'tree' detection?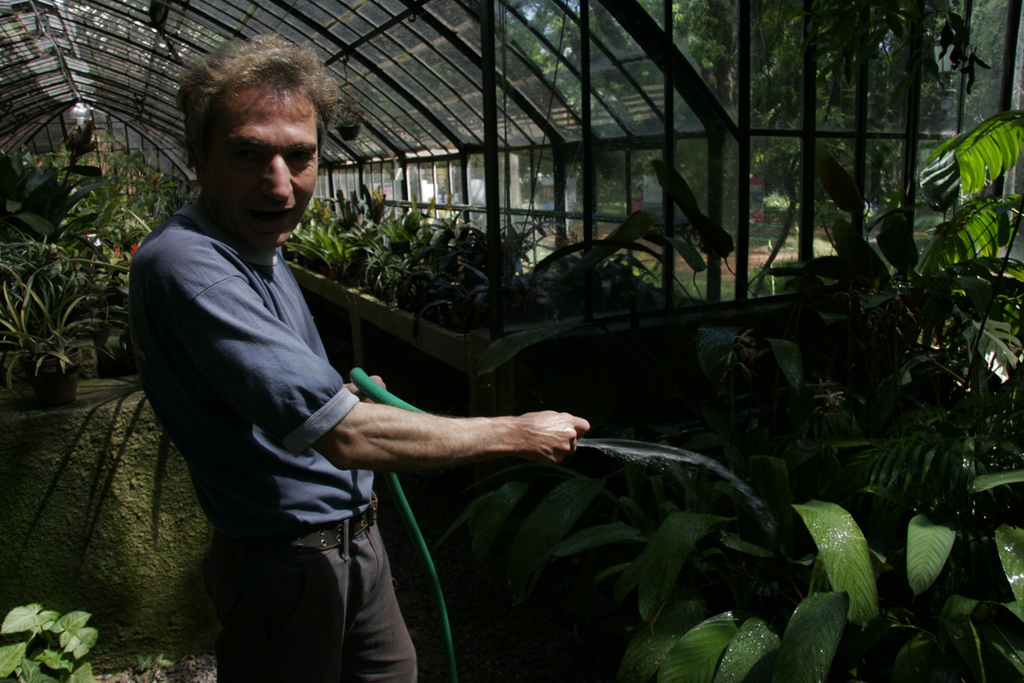
475:0:591:204
